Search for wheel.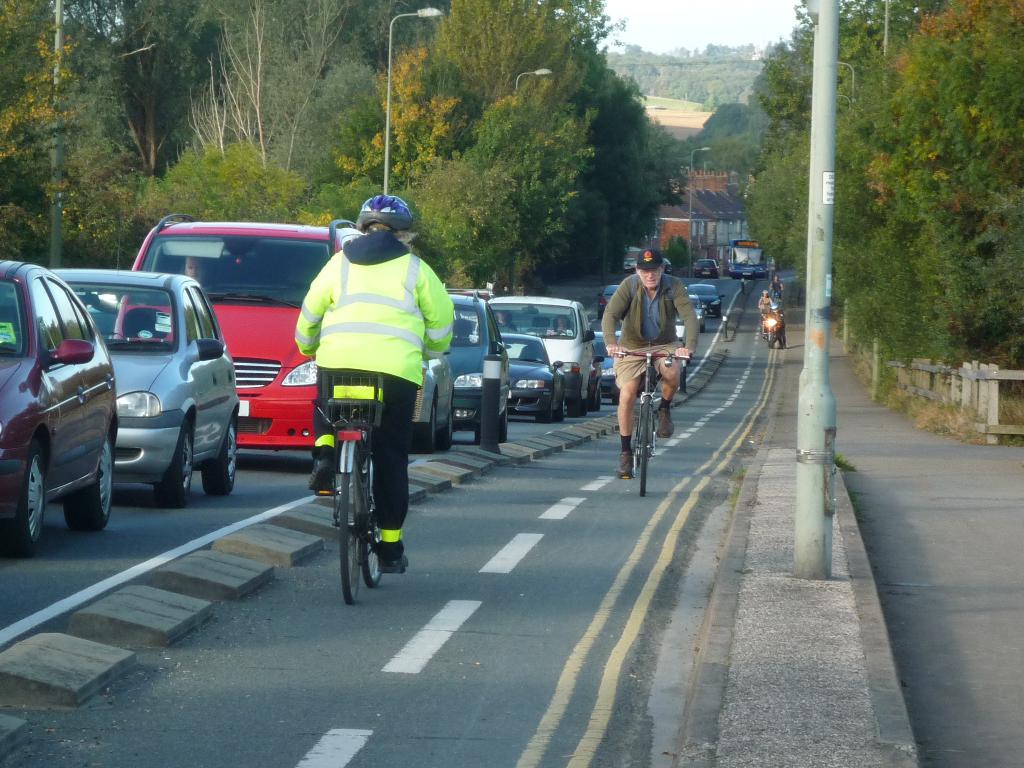
Found at BBox(335, 438, 365, 605).
